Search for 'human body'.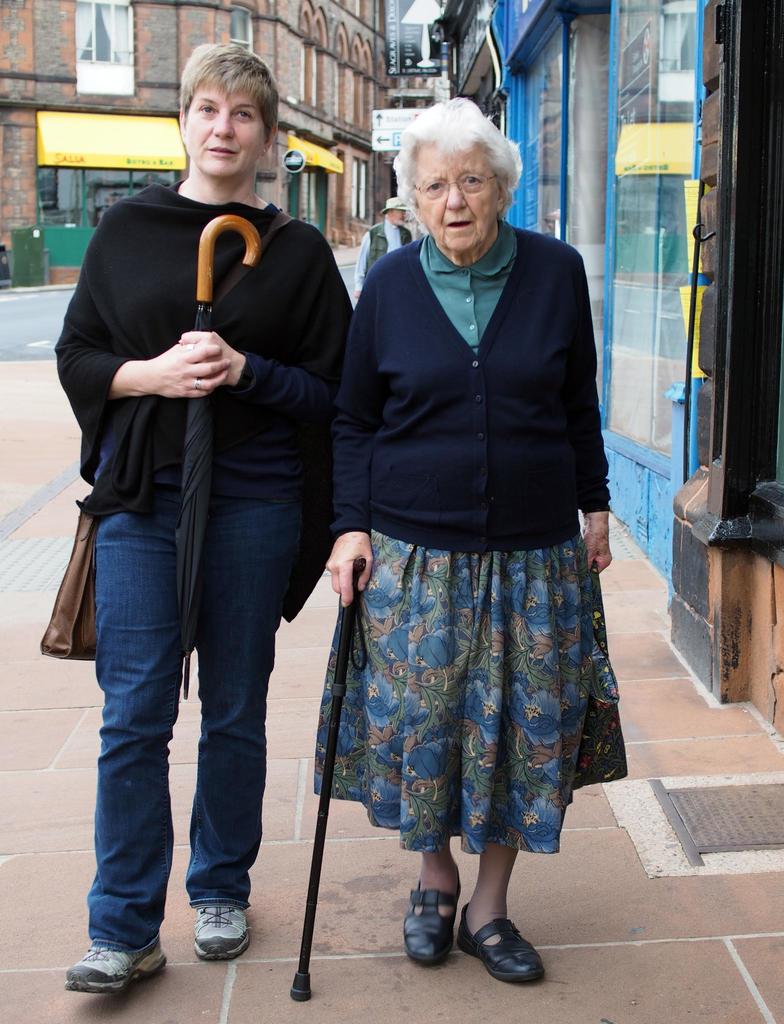
Found at l=57, t=45, r=354, b=995.
